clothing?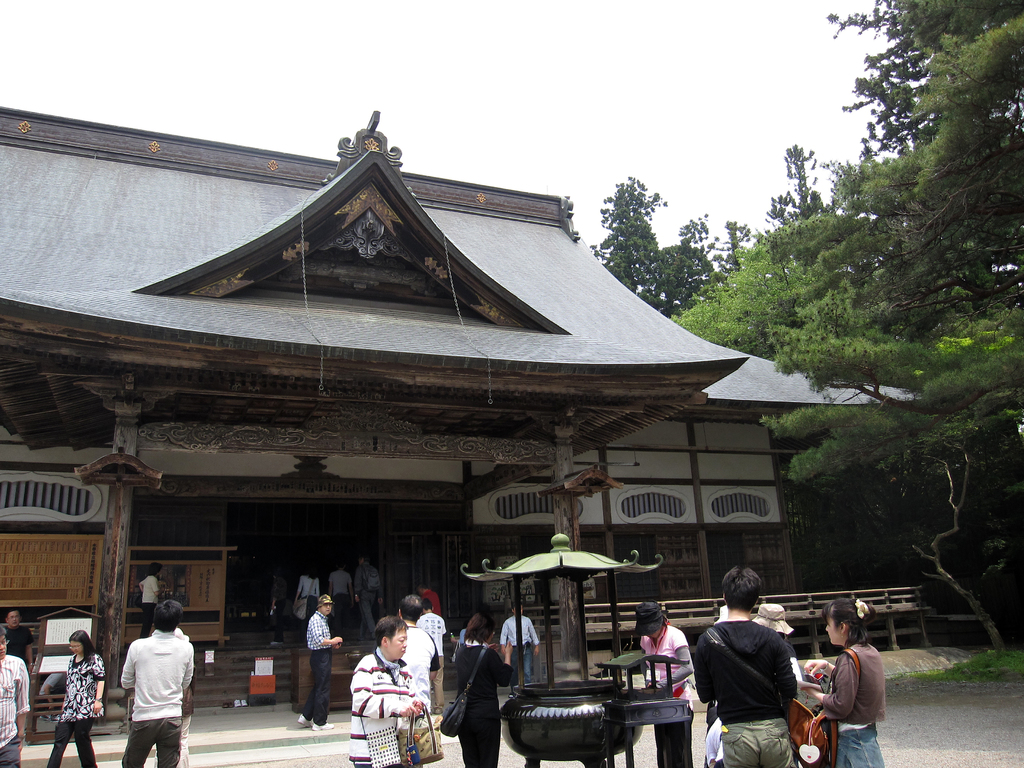
458, 625, 468, 648
